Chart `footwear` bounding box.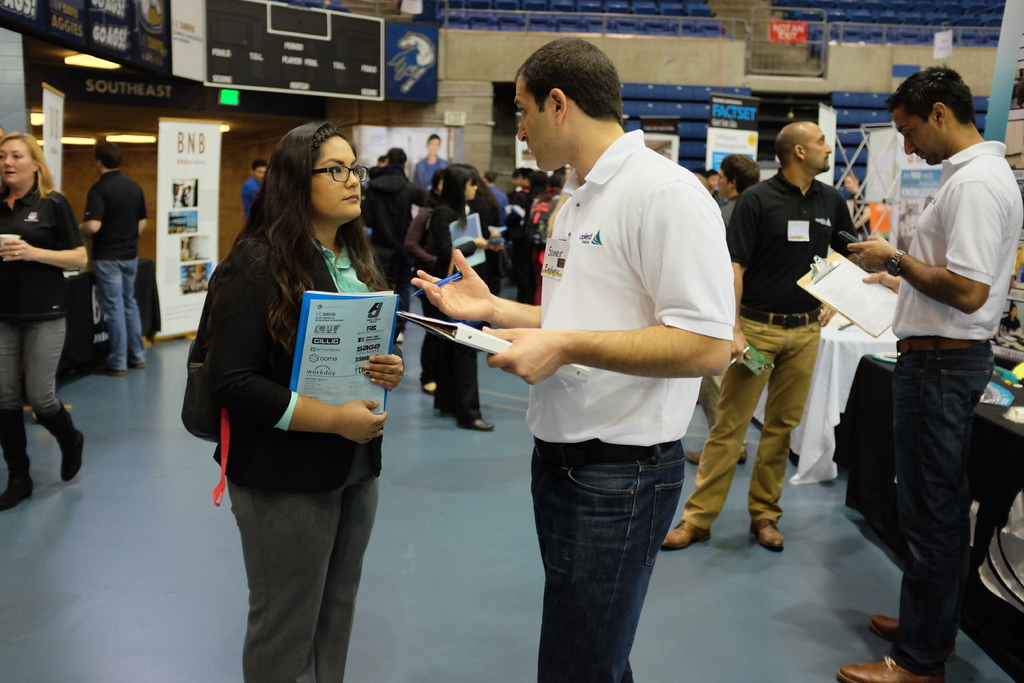
Charted: pyautogui.locateOnScreen(0, 406, 34, 505).
